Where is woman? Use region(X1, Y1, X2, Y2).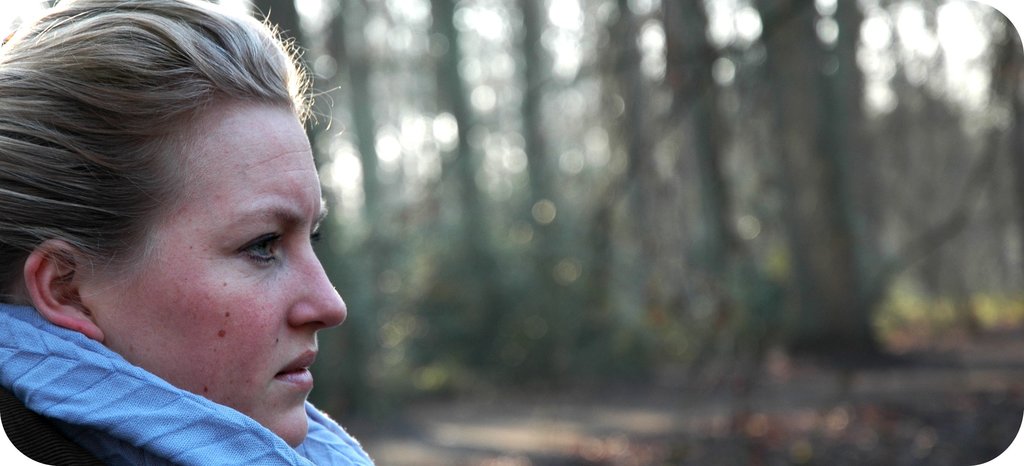
region(0, 7, 451, 465).
